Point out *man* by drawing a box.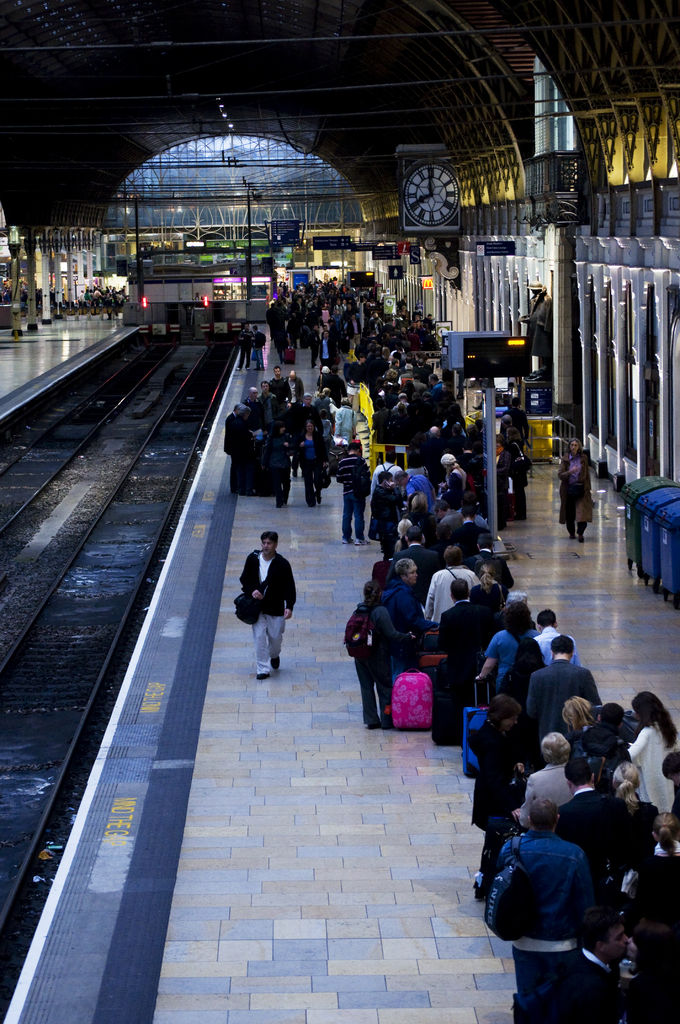
select_region(446, 502, 490, 556).
